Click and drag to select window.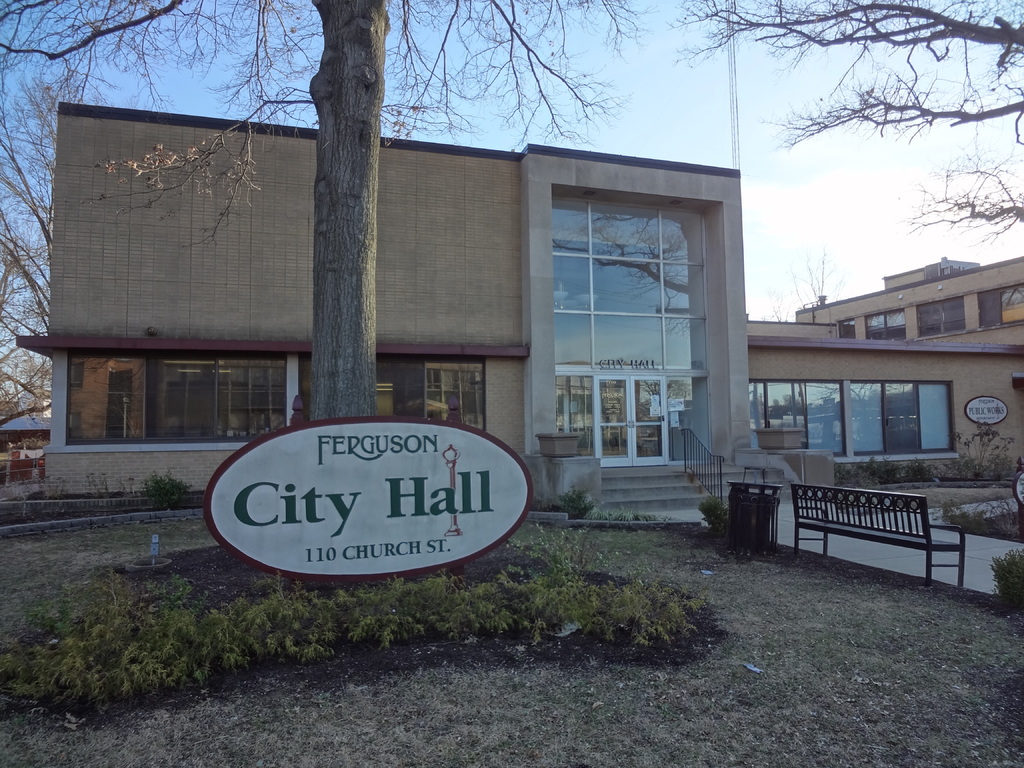
Selection: <box>838,310,854,339</box>.
